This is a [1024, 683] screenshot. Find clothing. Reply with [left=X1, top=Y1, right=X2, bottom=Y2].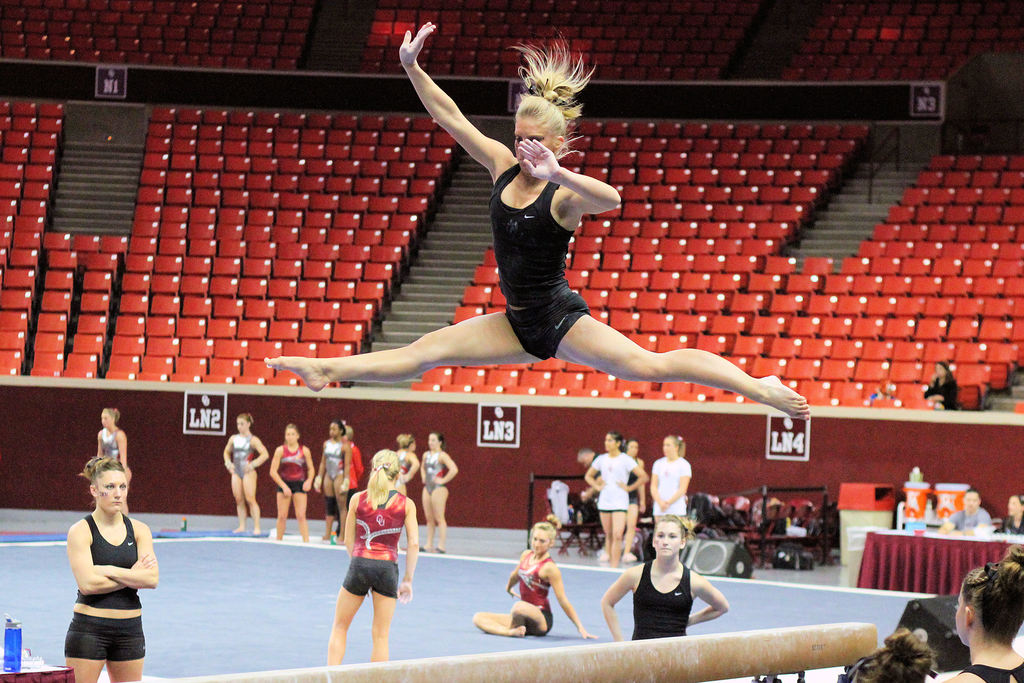
[left=517, top=548, right=554, bottom=630].
